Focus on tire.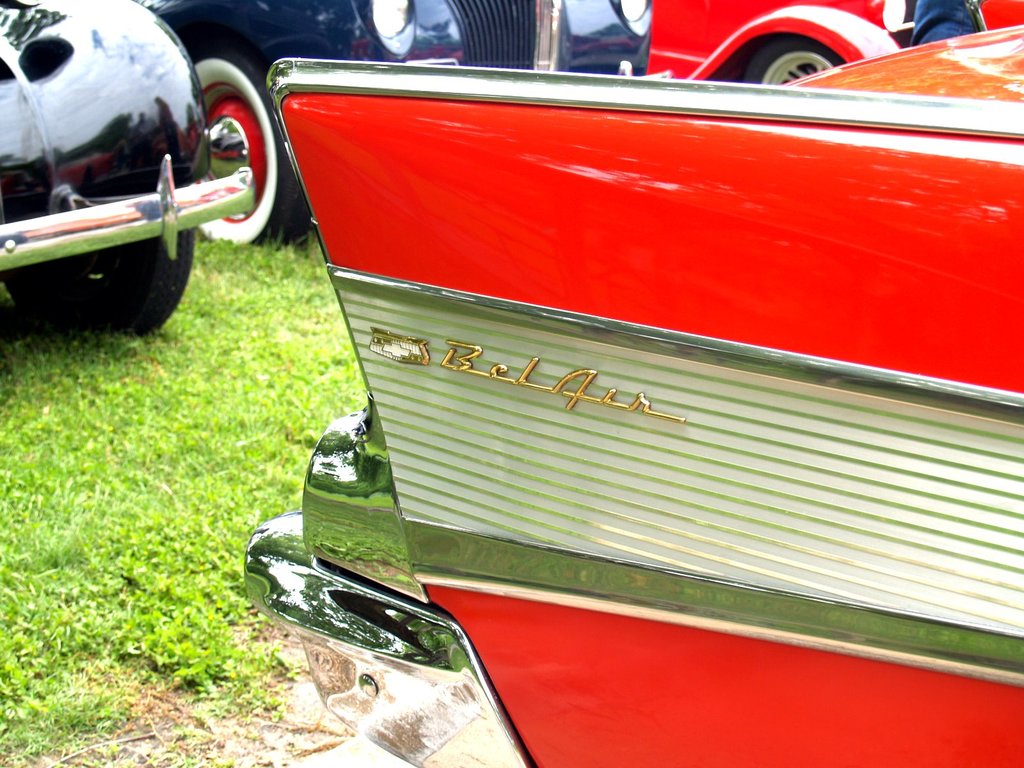
Focused at bbox(0, 210, 201, 331).
